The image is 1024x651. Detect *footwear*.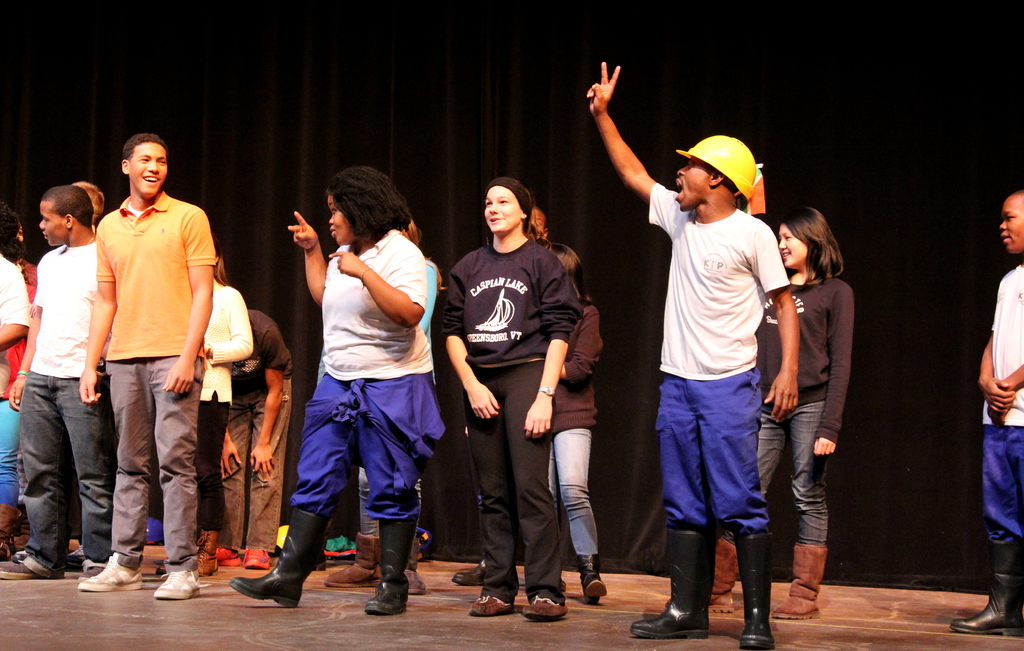
Detection: {"left": 452, "top": 555, "right": 497, "bottom": 581}.
